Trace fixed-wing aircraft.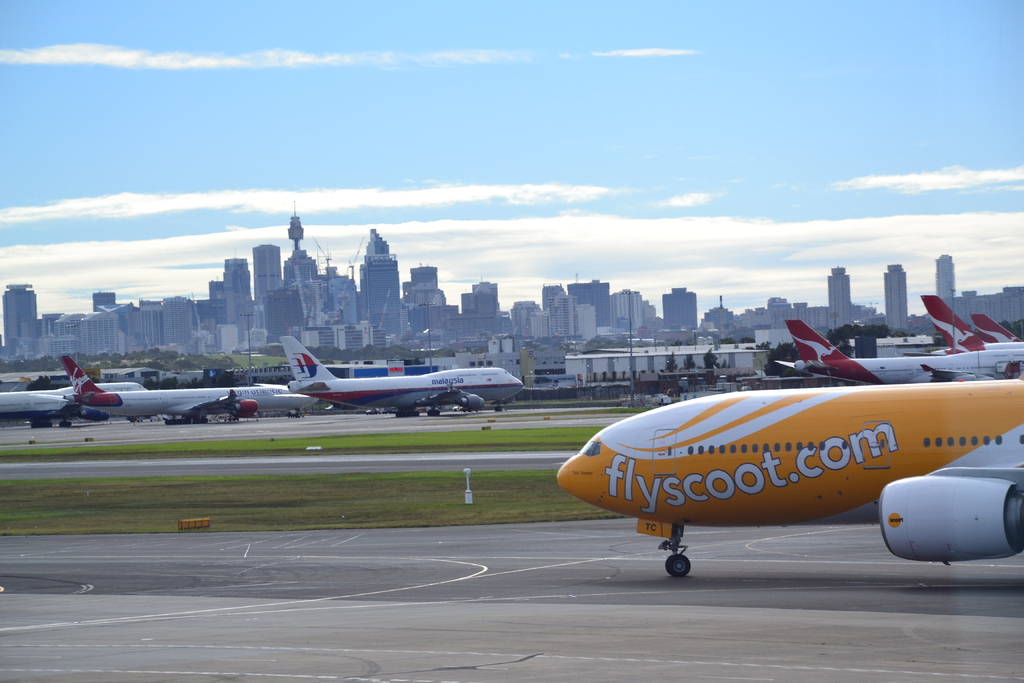
Traced to box(283, 333, 522, 418).
